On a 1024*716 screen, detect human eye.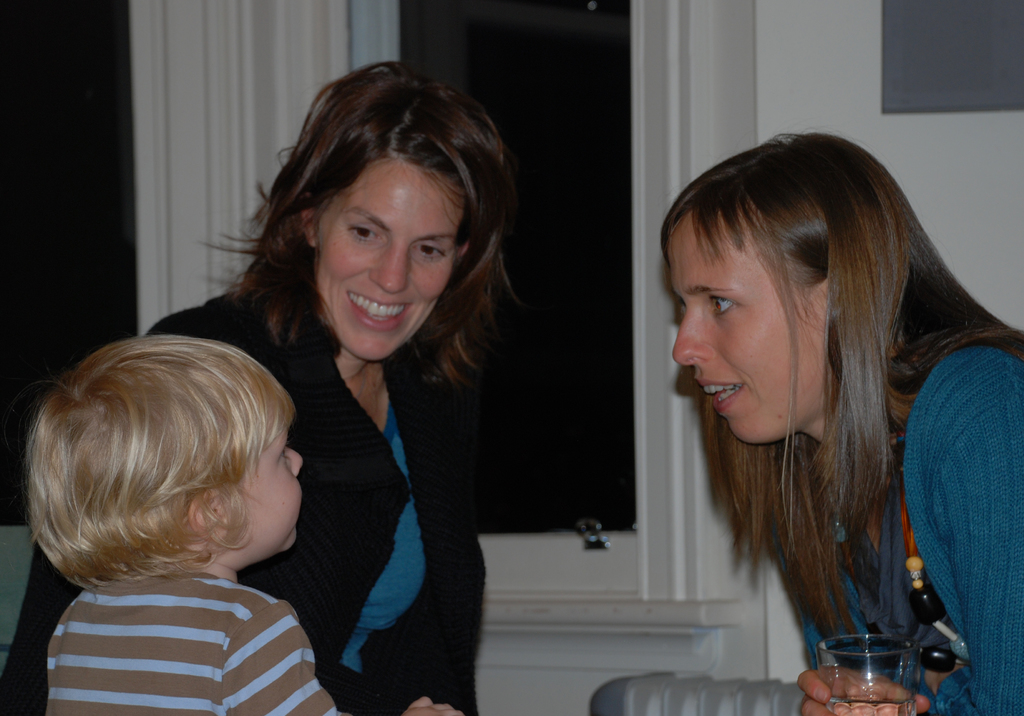
locate(410, 243, 449, 264).
